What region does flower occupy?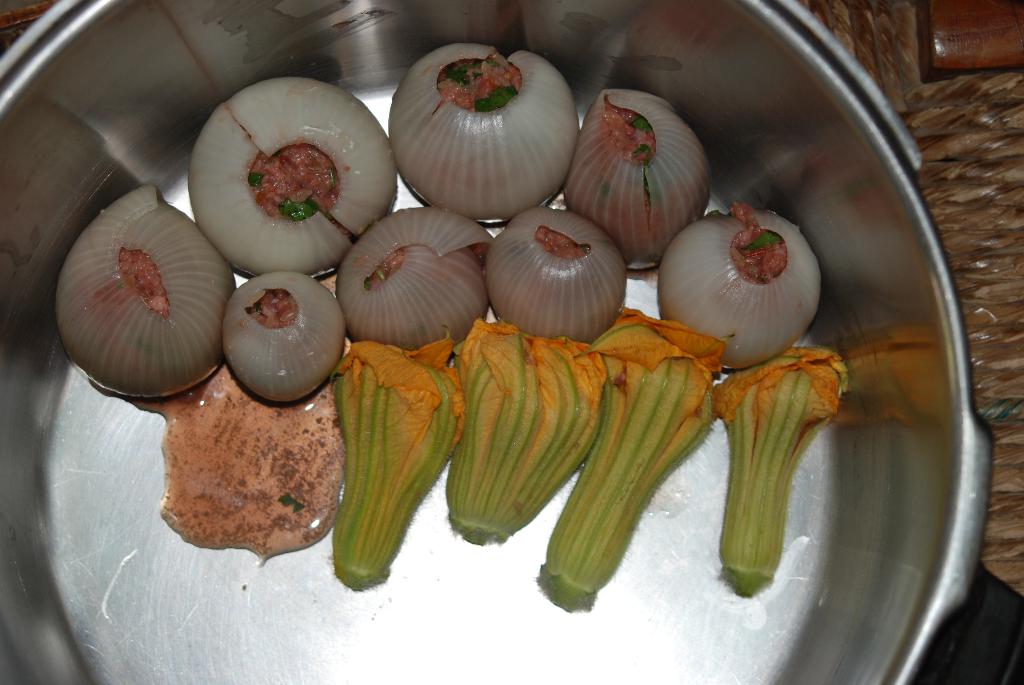
[443, 312, 610, 543].
